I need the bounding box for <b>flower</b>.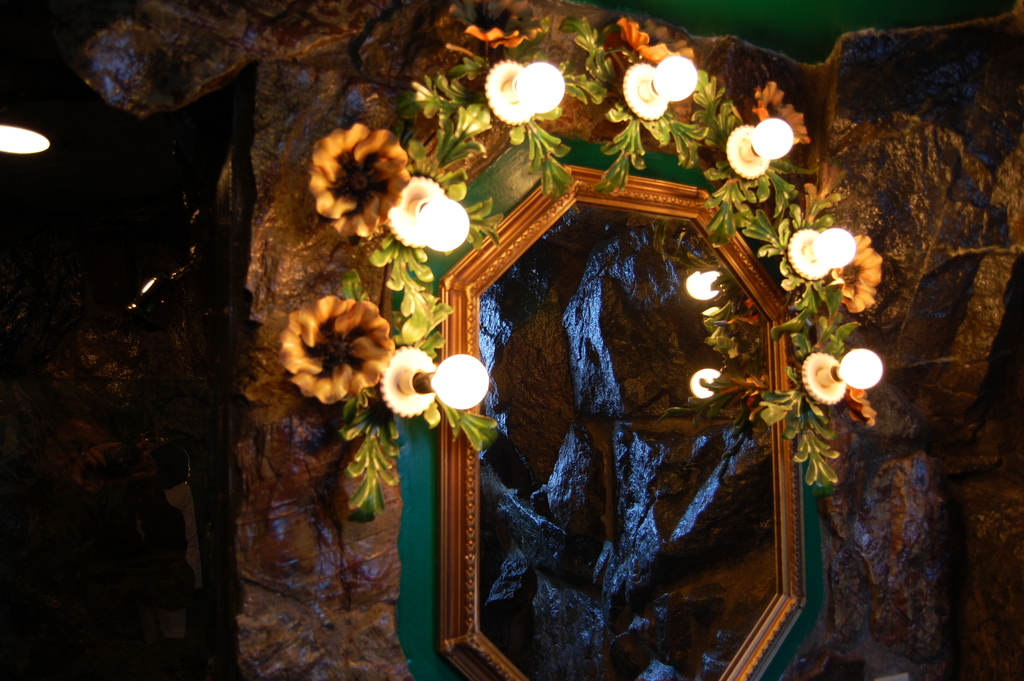
Here it is: [x1=296, y1=119, x2=413, y2=245].
